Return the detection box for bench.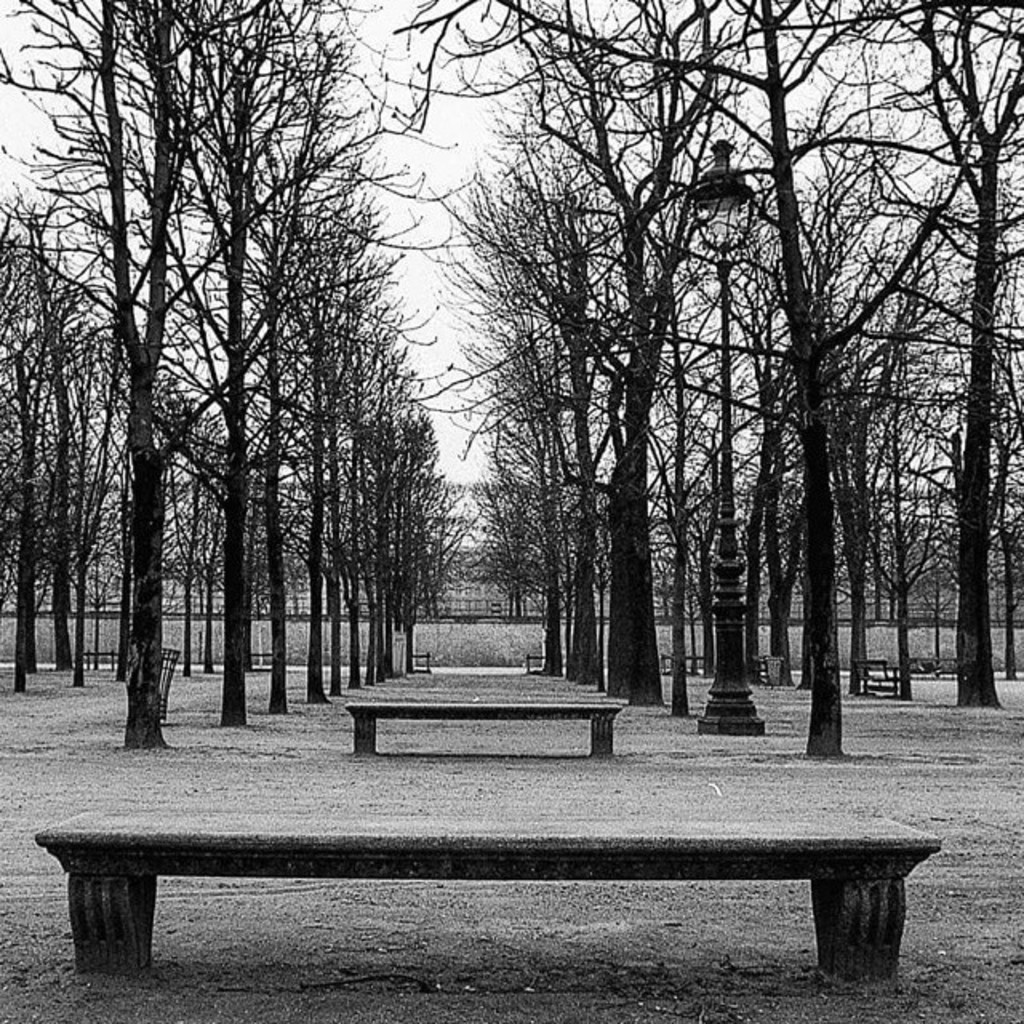
locate(30, 805, 933, 971).
